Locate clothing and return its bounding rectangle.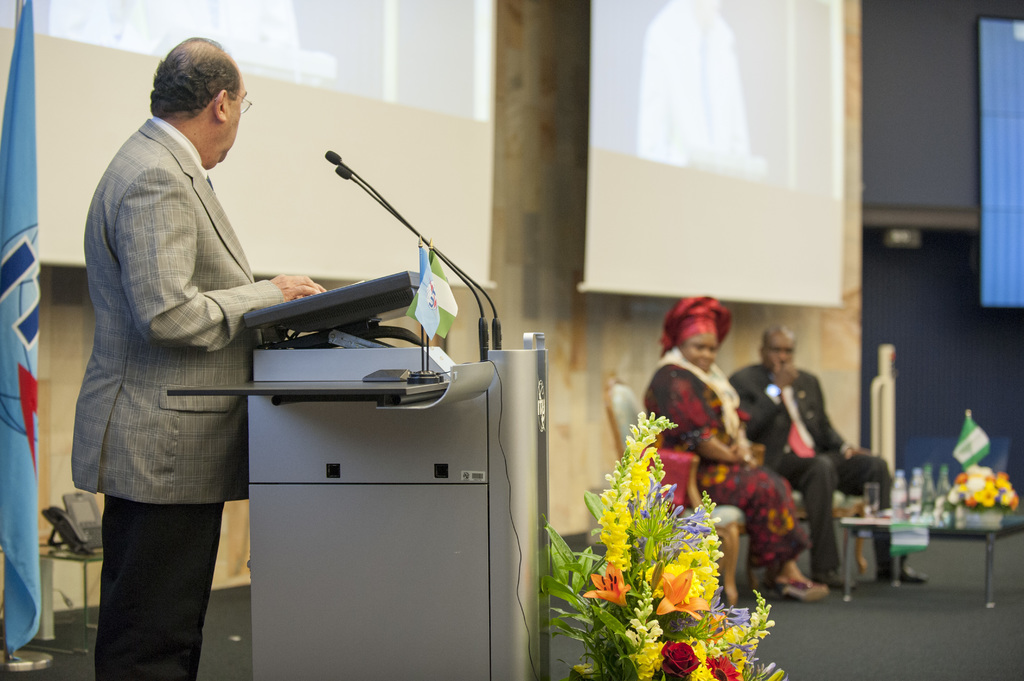
641:348:810:581.
